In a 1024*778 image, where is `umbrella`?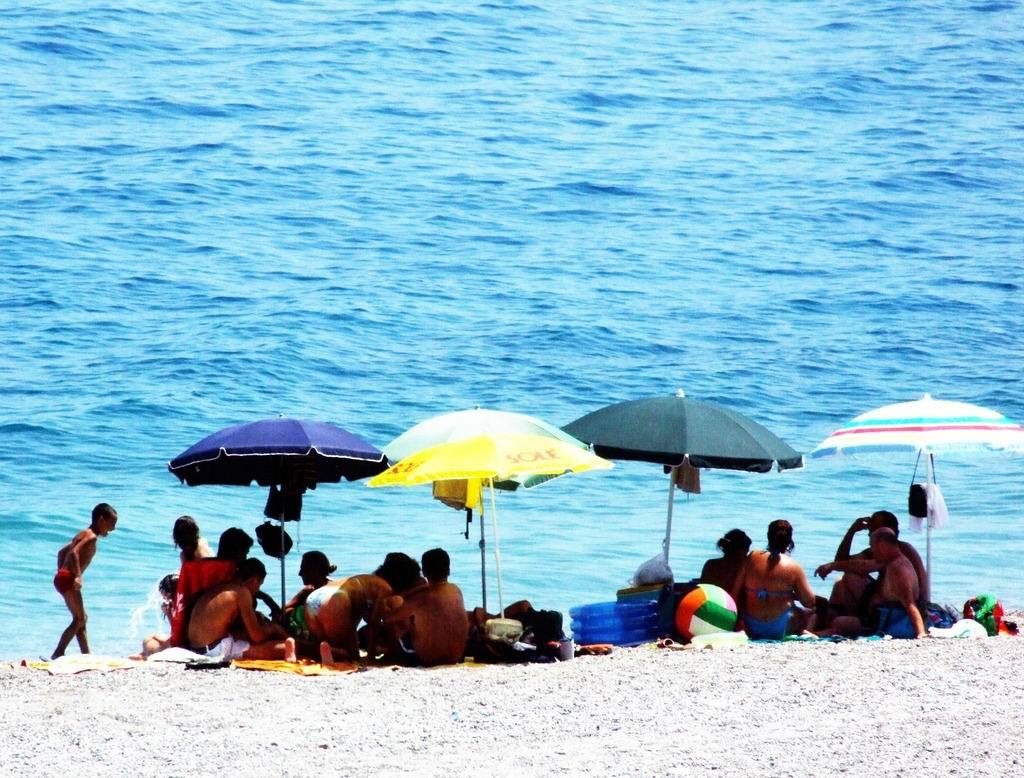
[x1=363, y1=415, x2=611, y2=630].
